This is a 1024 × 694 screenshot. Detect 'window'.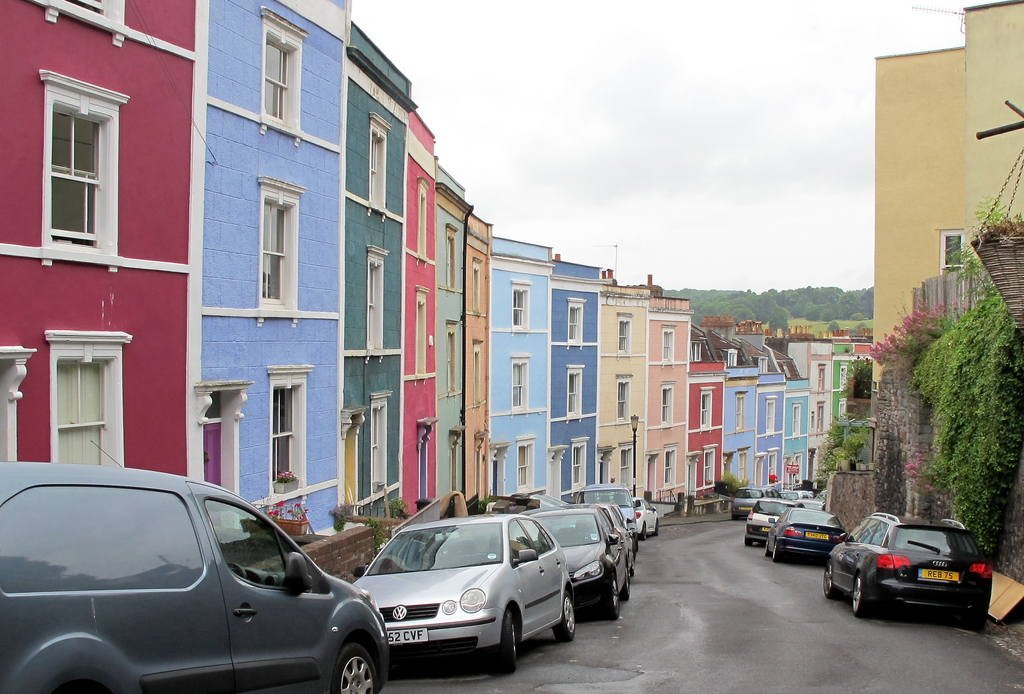
bbox=(566, 362, 586, 415).
